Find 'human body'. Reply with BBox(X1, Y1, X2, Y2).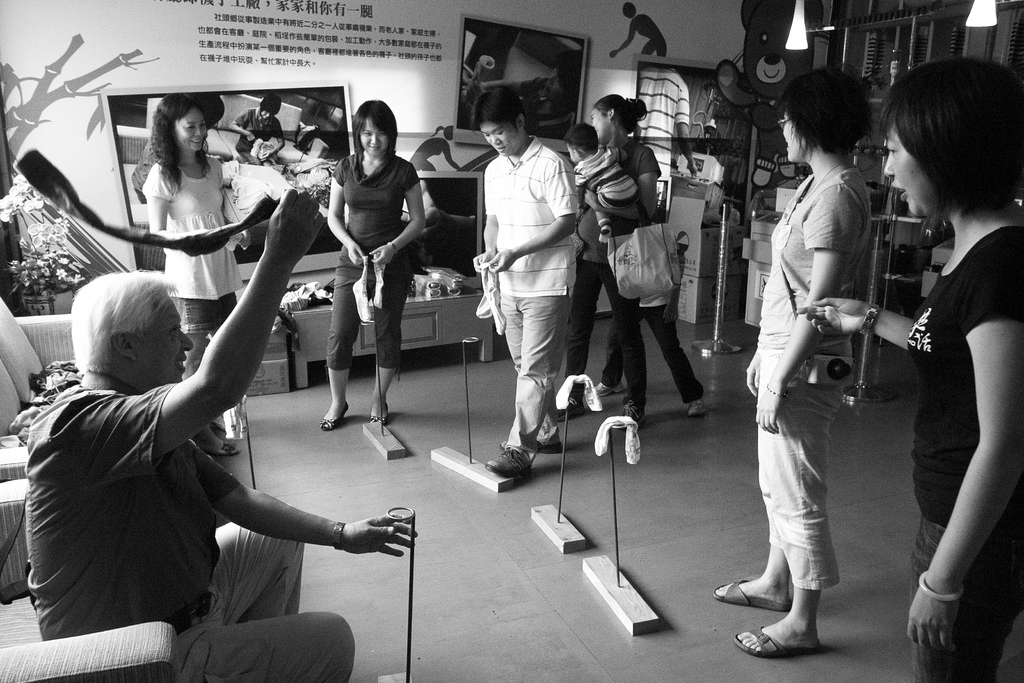
BBox(611, 13, 673, 58).
